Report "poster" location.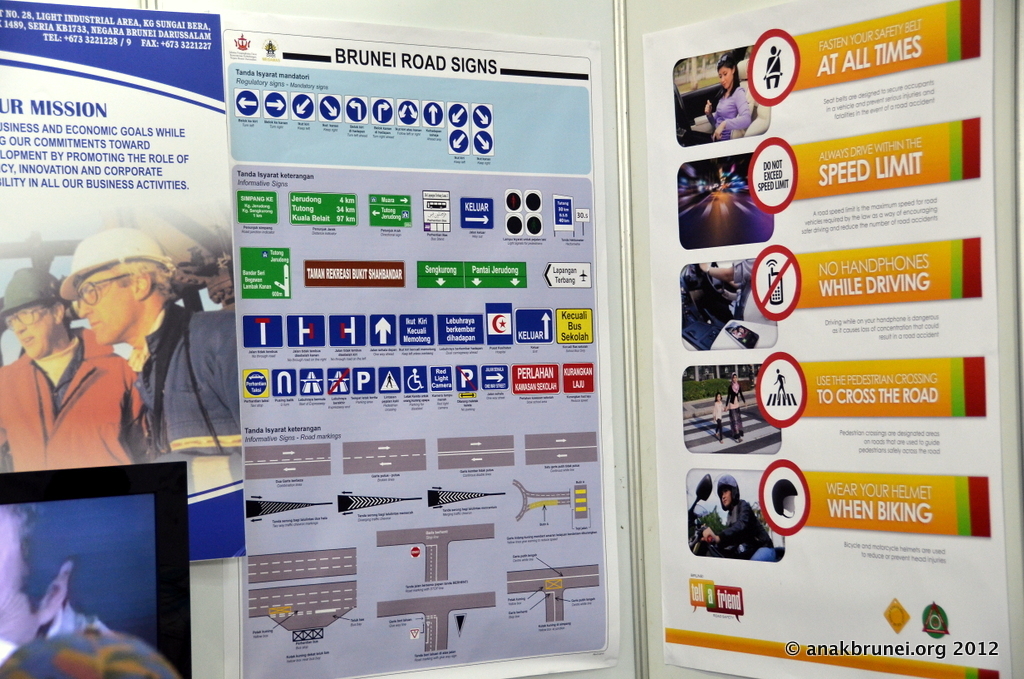
Report: bbox(225, 19, 620, 676).
